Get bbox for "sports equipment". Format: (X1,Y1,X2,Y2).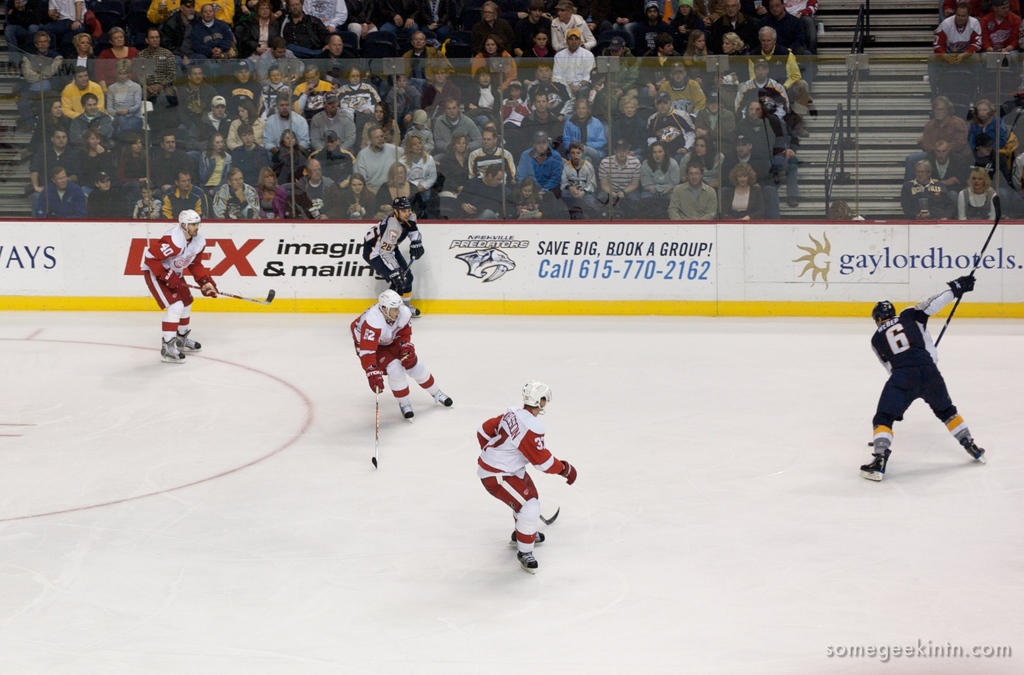
(401,341,416,370).
